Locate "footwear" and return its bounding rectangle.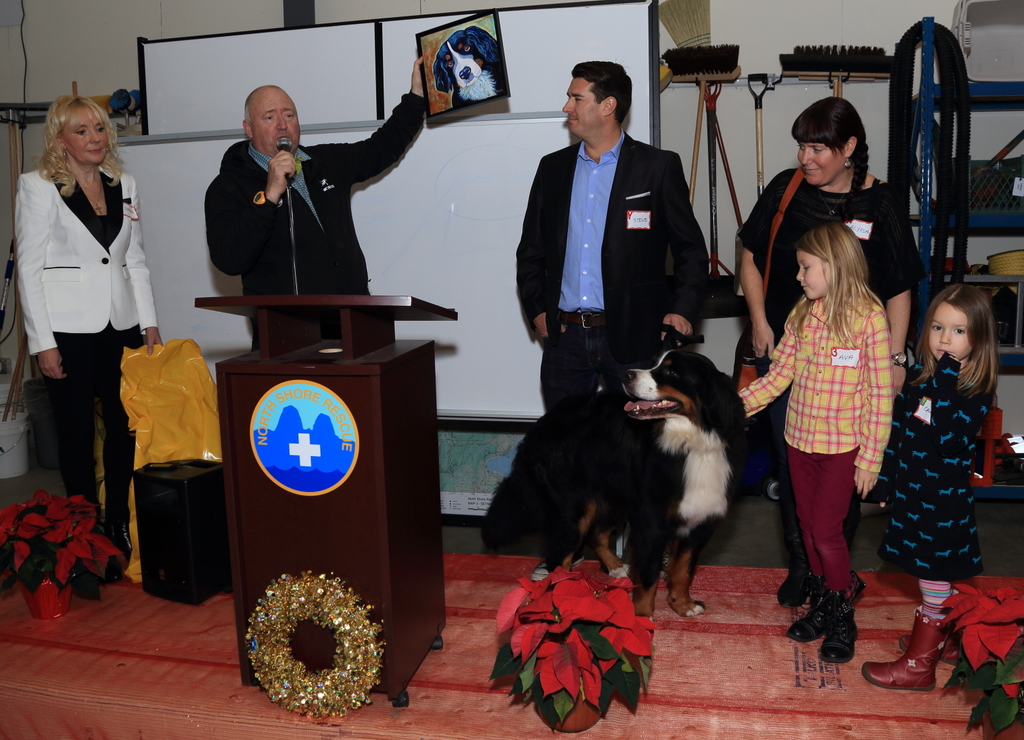
<region>898, 633, 964, 666</region>.
